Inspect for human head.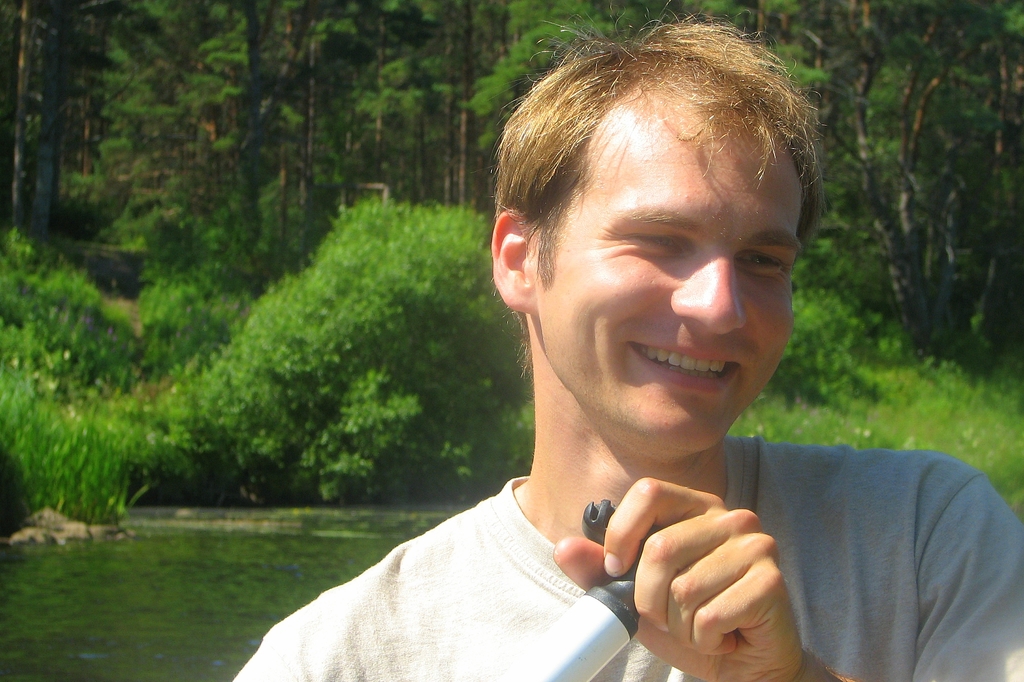
Inspection: l=489, t=19, r=811, b=509.
